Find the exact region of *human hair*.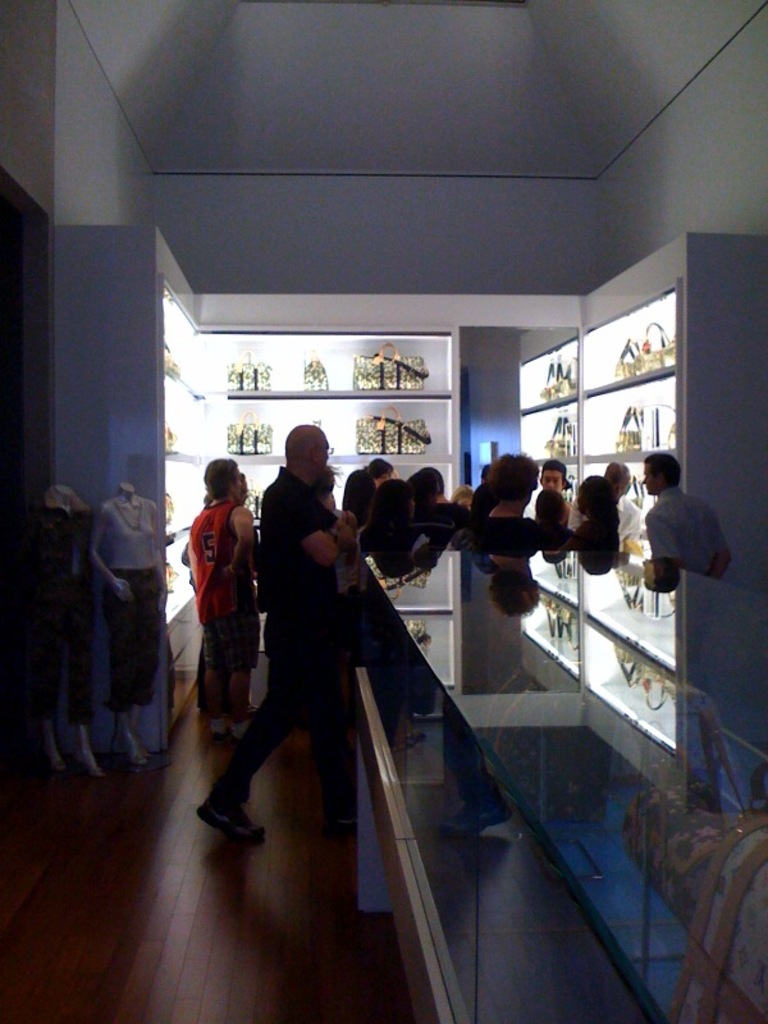
Exact region: region(205, 456, 238, 504).
